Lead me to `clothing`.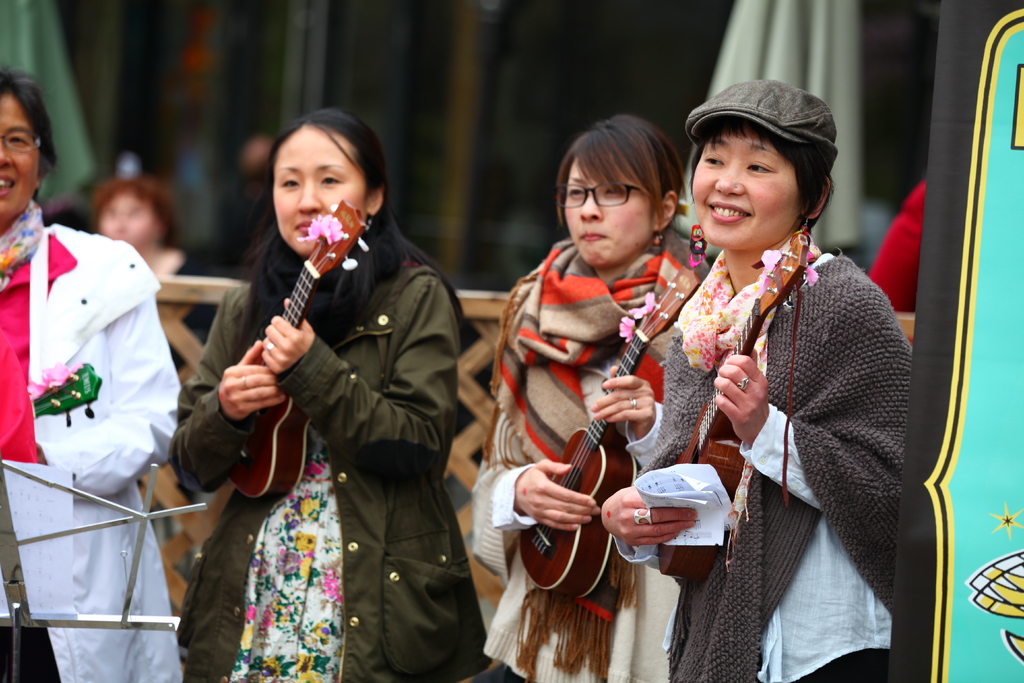
Lead to [left=0, top=199, right=180, bottom=682].
